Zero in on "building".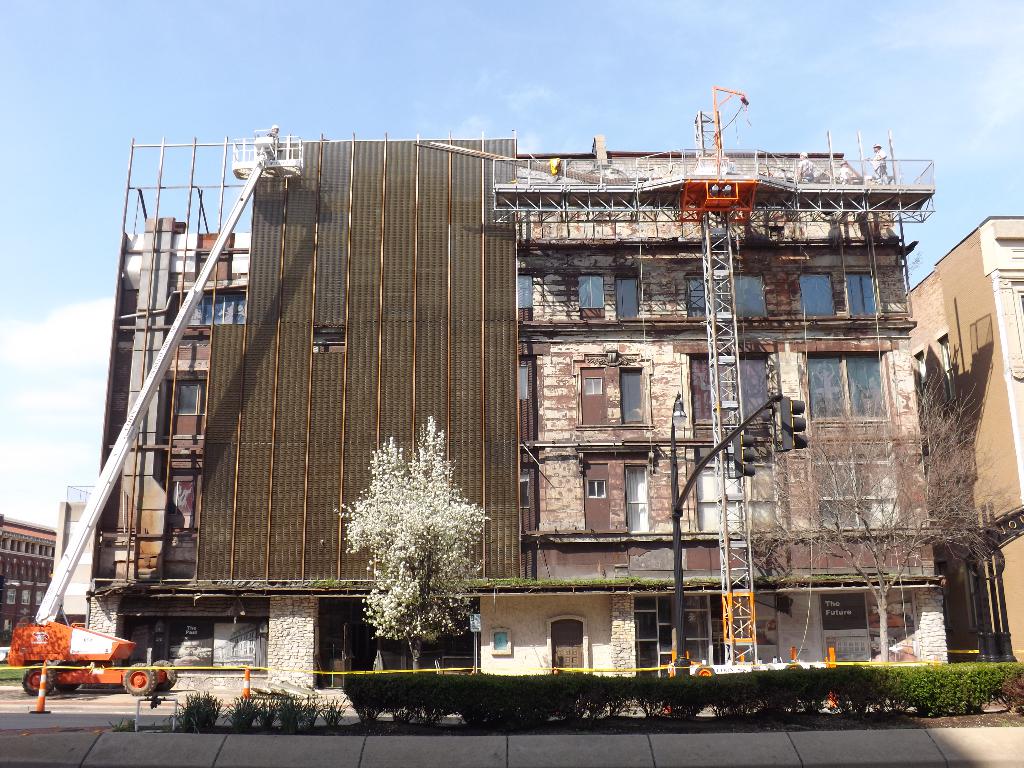
Zeroed in: 54 138 952 703.
